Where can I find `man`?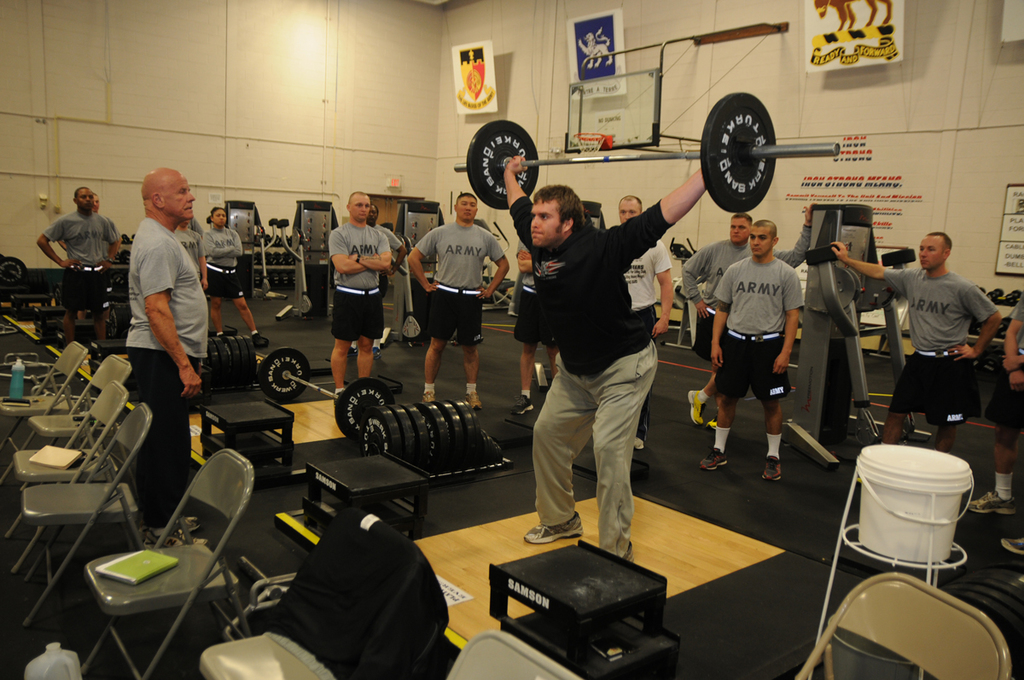
You can find it at [695, 214, 808, 482].
